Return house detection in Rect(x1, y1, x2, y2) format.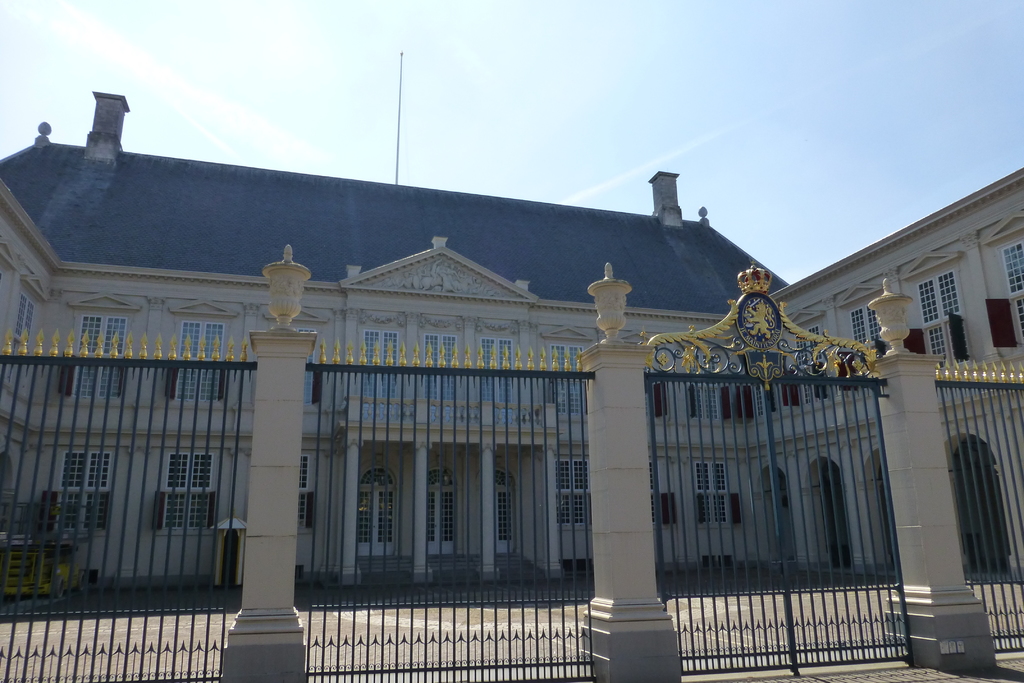
Rect(0, 90, 1023, 573).
